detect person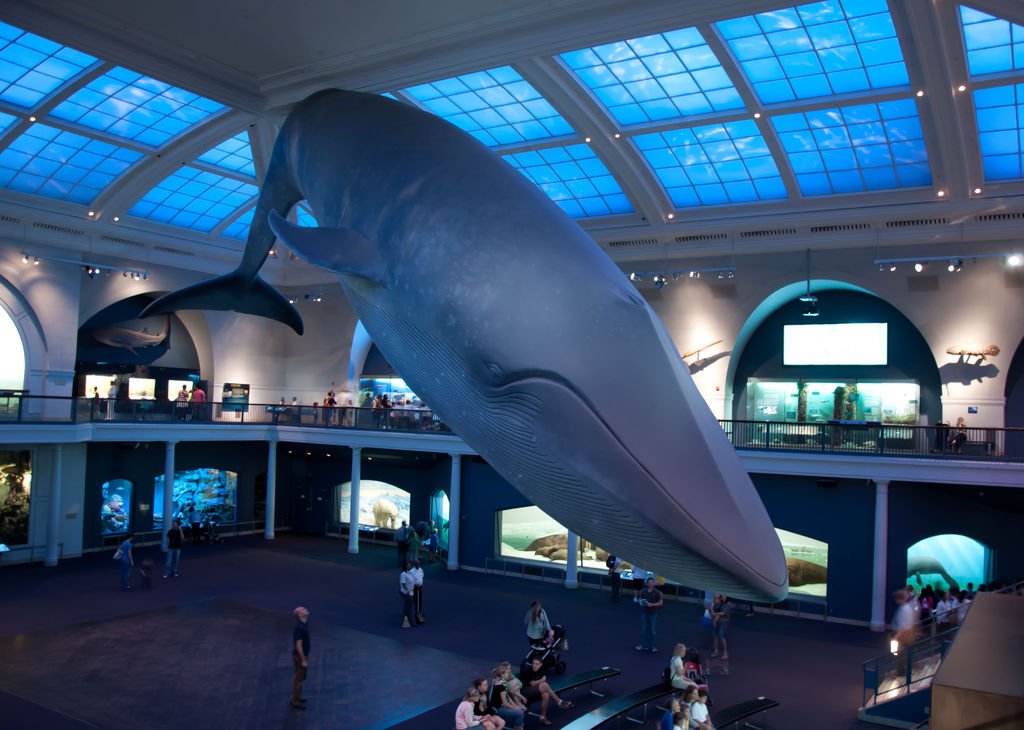
bbox=[176, 378, 187, 421]
